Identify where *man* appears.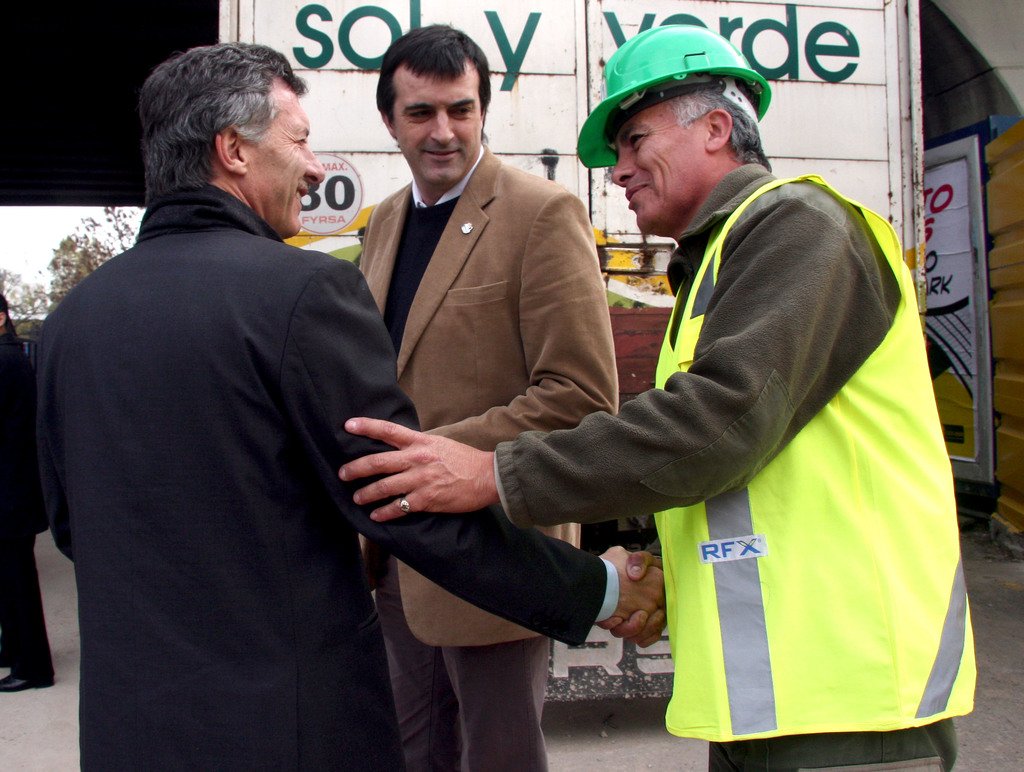
Appears at 29 43 669 771.
